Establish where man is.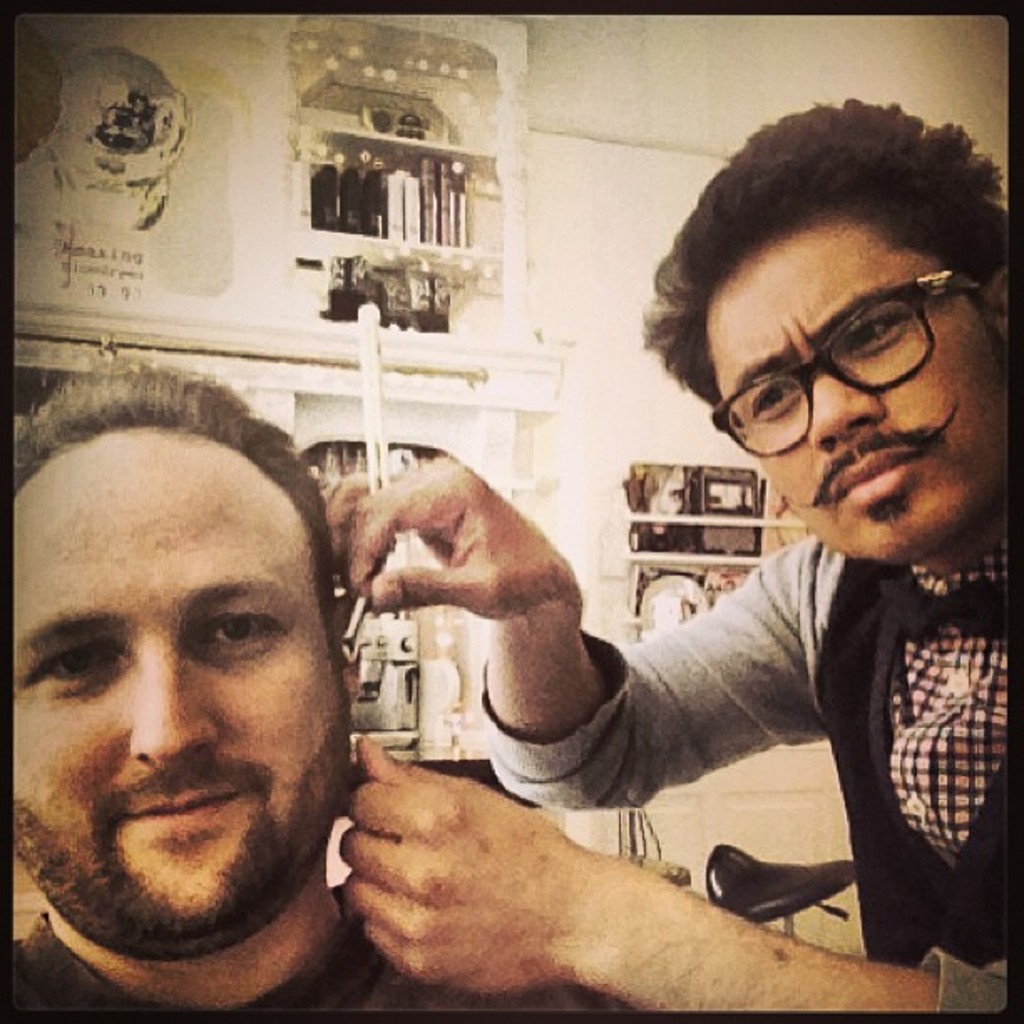
Established at 316 89 1022 1006.
